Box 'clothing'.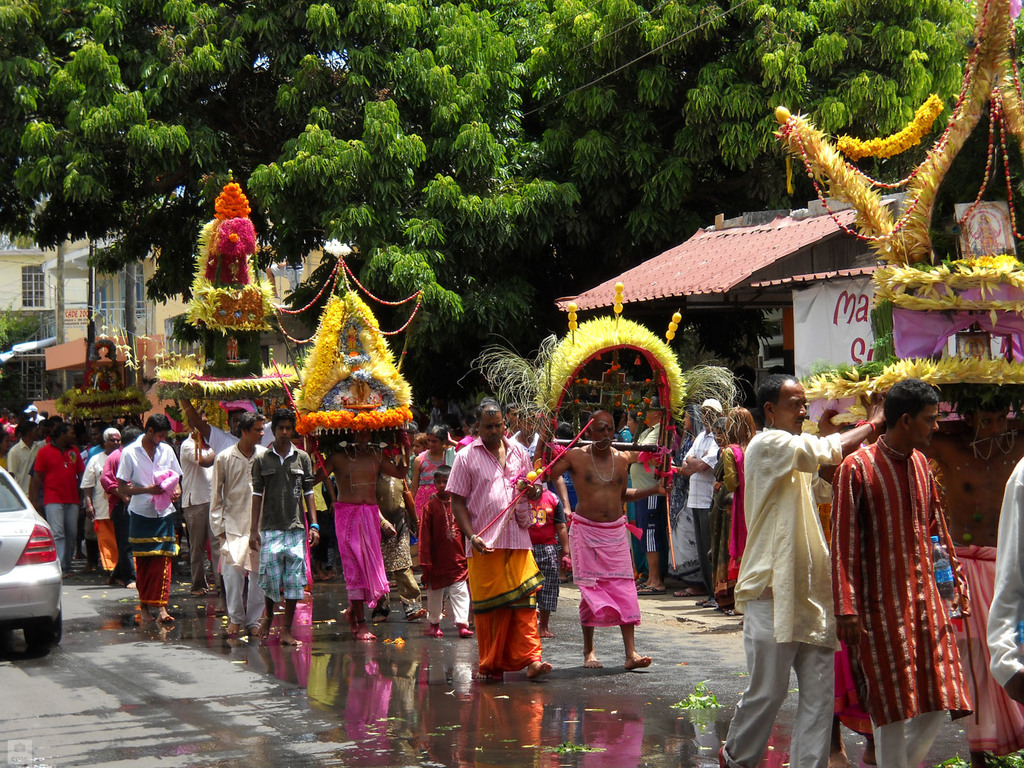
rect(335, 499, 389, 607).
